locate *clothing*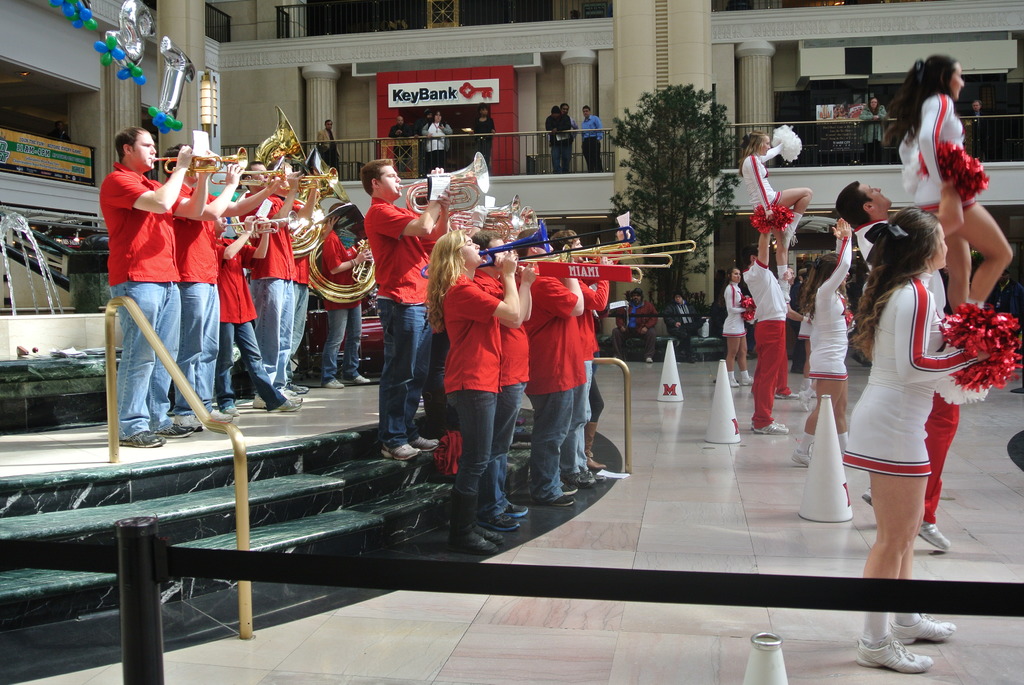
x1=92, y1=162, x2=186, y2=433
